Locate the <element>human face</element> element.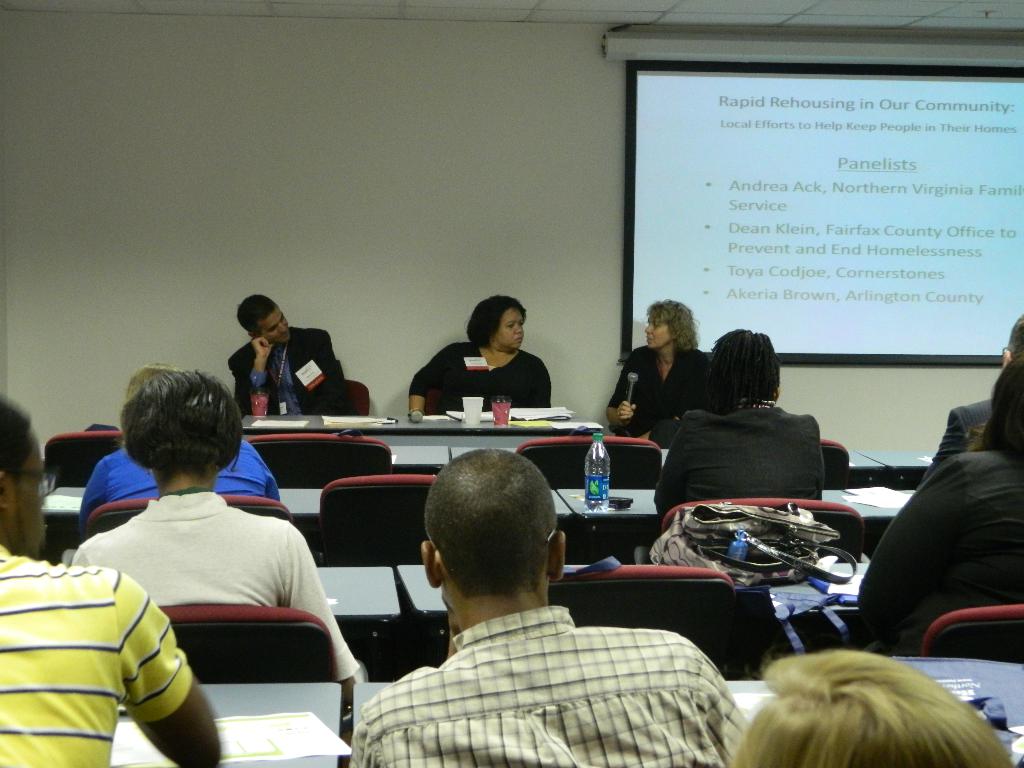
Element bbox: (250,300,299,346).
